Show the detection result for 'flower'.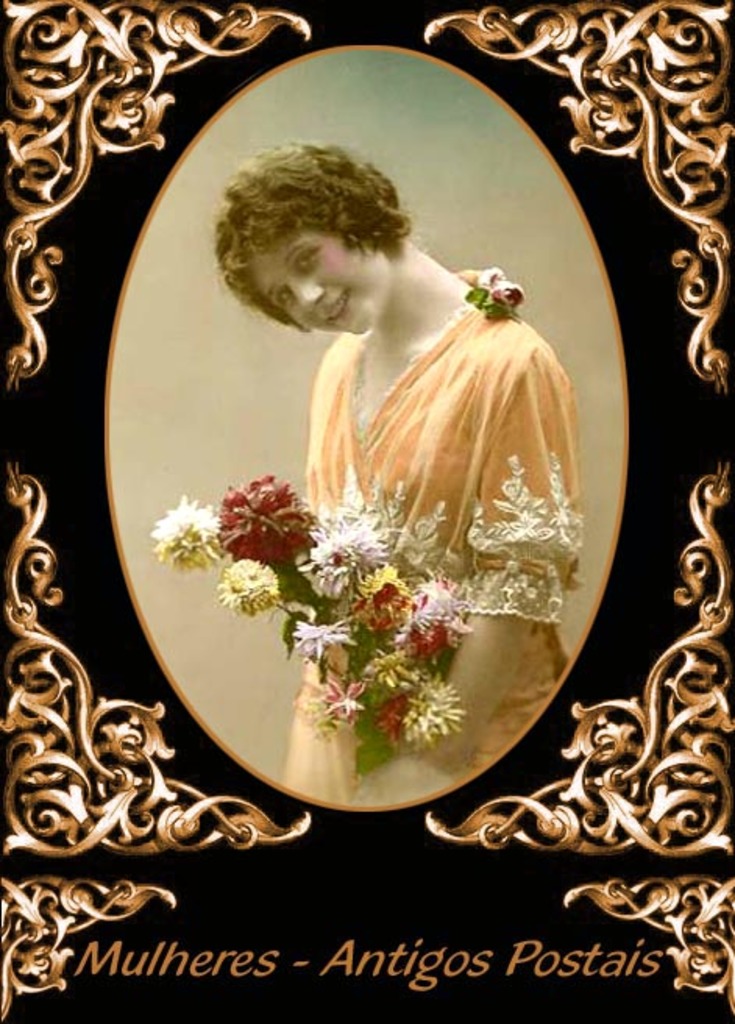
496:275:532:306.
